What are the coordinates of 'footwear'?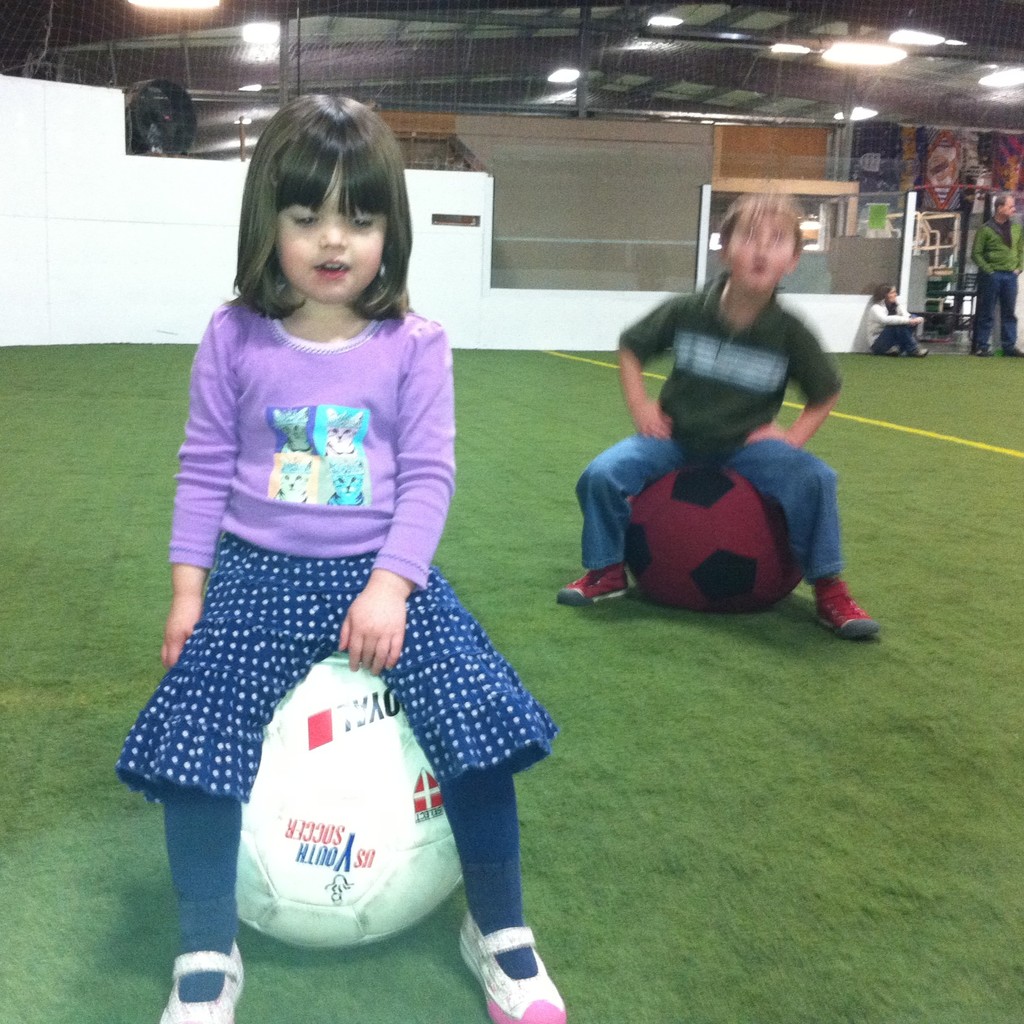
box=[552, 559, 634, 612].
